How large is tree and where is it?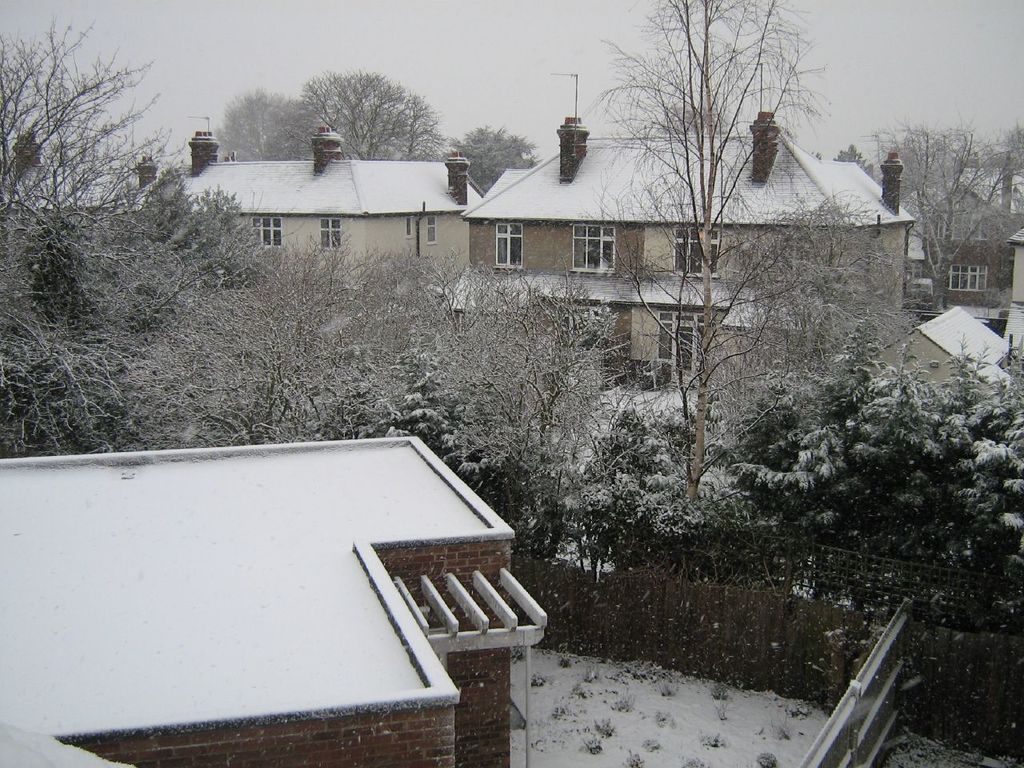
Bounding box: [283, 63, 443, 158].
